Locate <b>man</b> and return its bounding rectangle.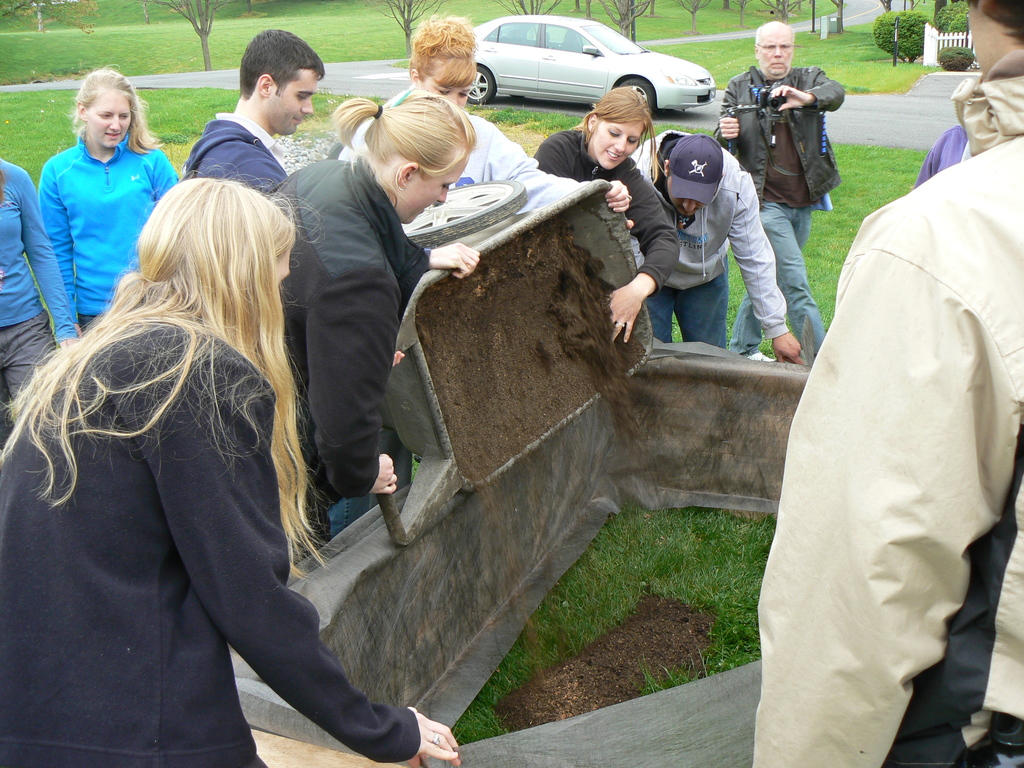
{"x1": 706, "y1": 17, "x2": 838, "y2": 346}.
